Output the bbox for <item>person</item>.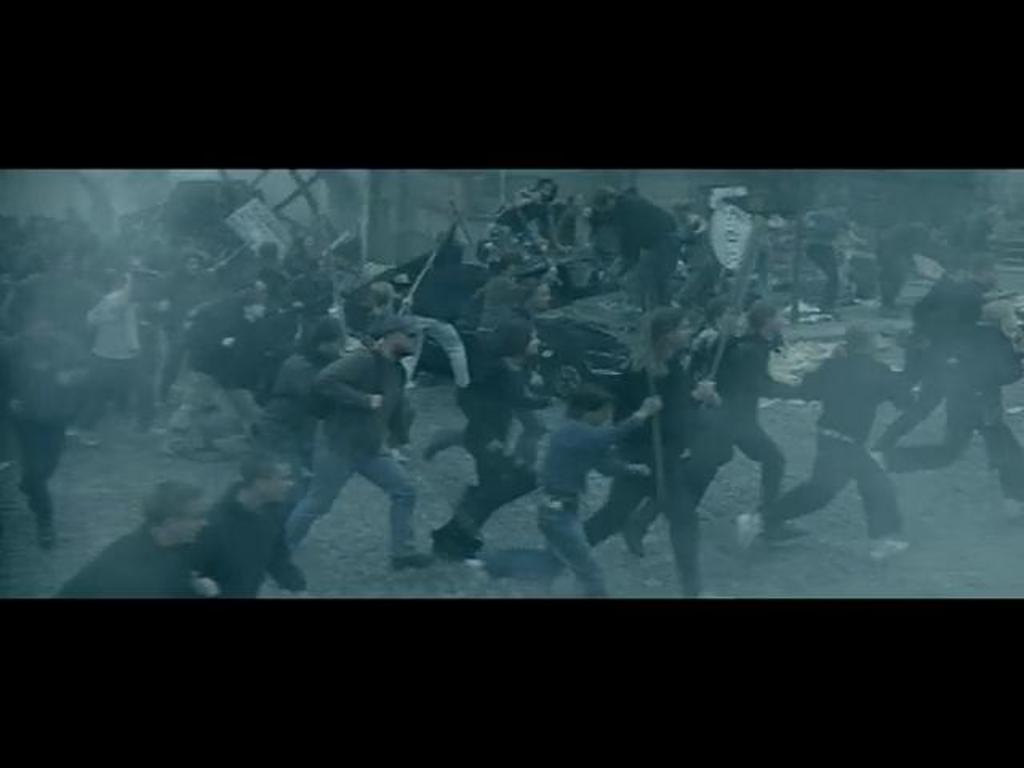
left=56, top=480, right=211, bottom=598.
